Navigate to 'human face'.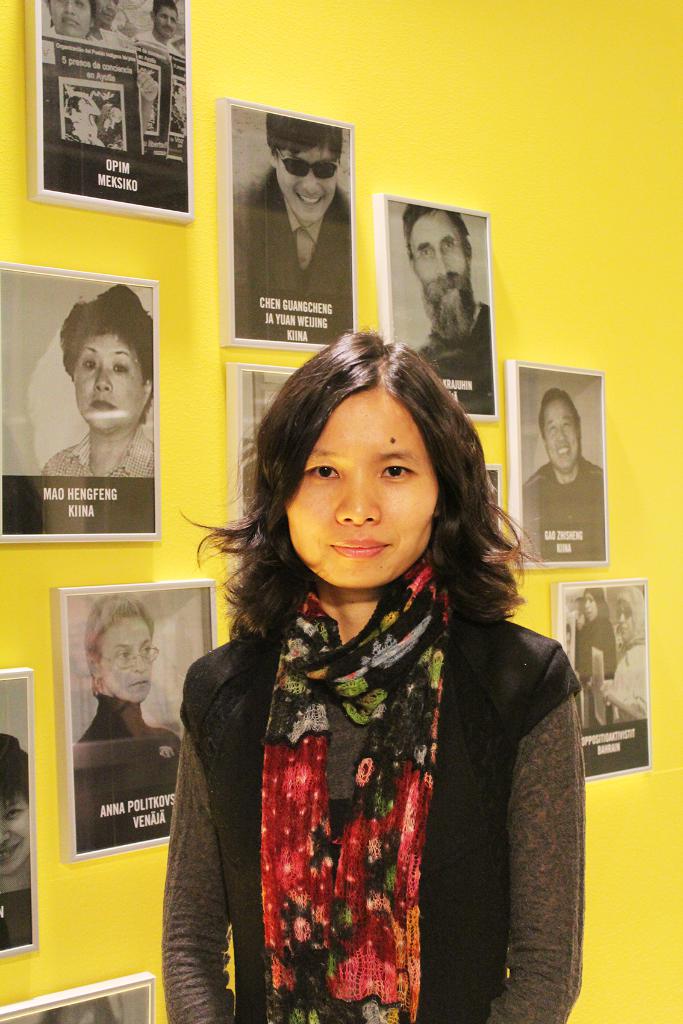
Navigation target: crop(284, 390, 440, 586).
